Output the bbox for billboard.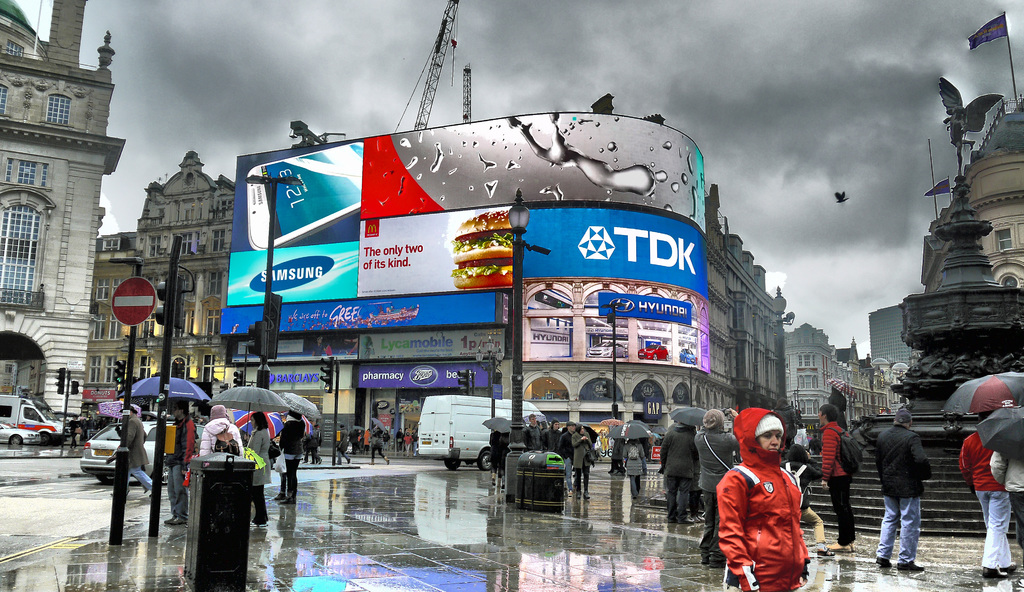
515, 211, 714, 290.
